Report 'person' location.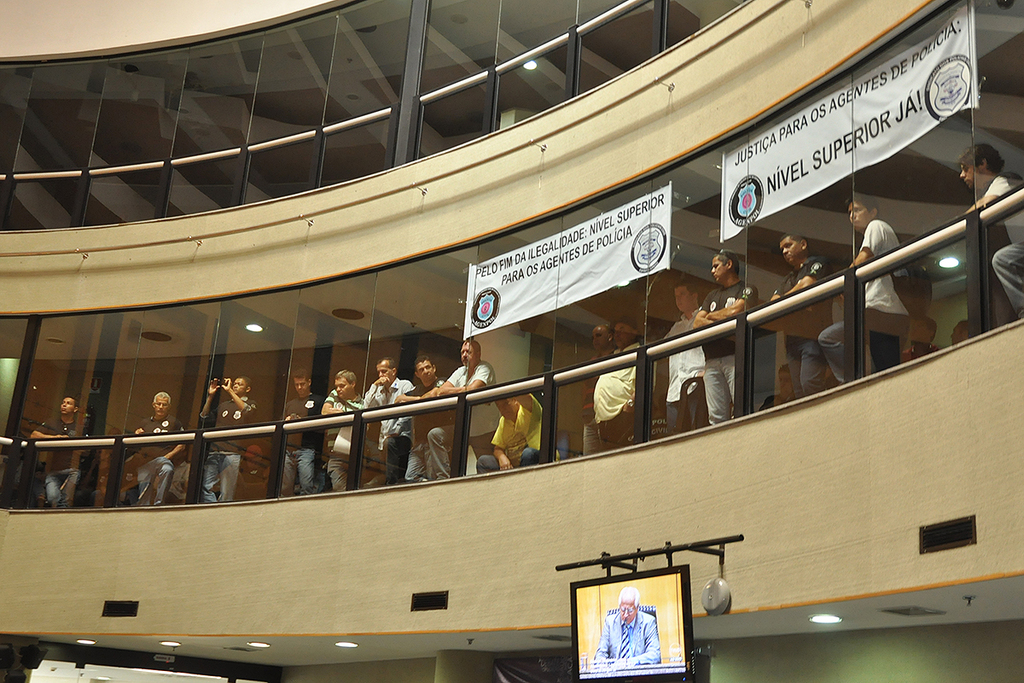
Report: <bbox>284, 370, 324, 498</bbox>.
